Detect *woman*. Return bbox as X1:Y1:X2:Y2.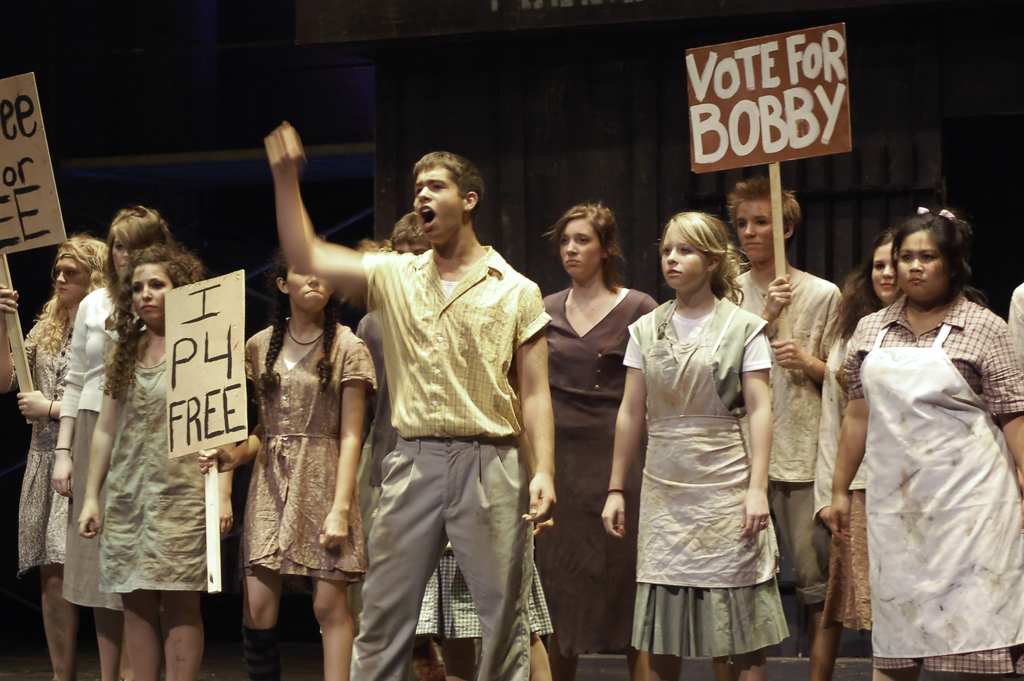
0:234:115:680.
